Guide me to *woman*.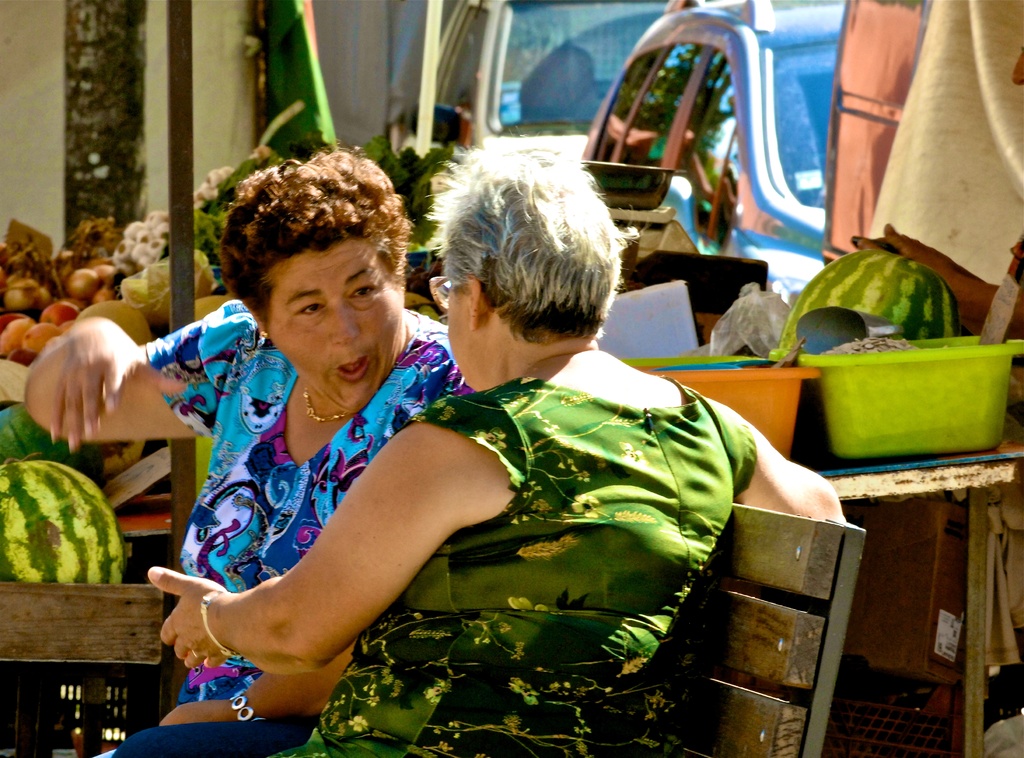
Guidance: box(18, 140, 480, 757).
